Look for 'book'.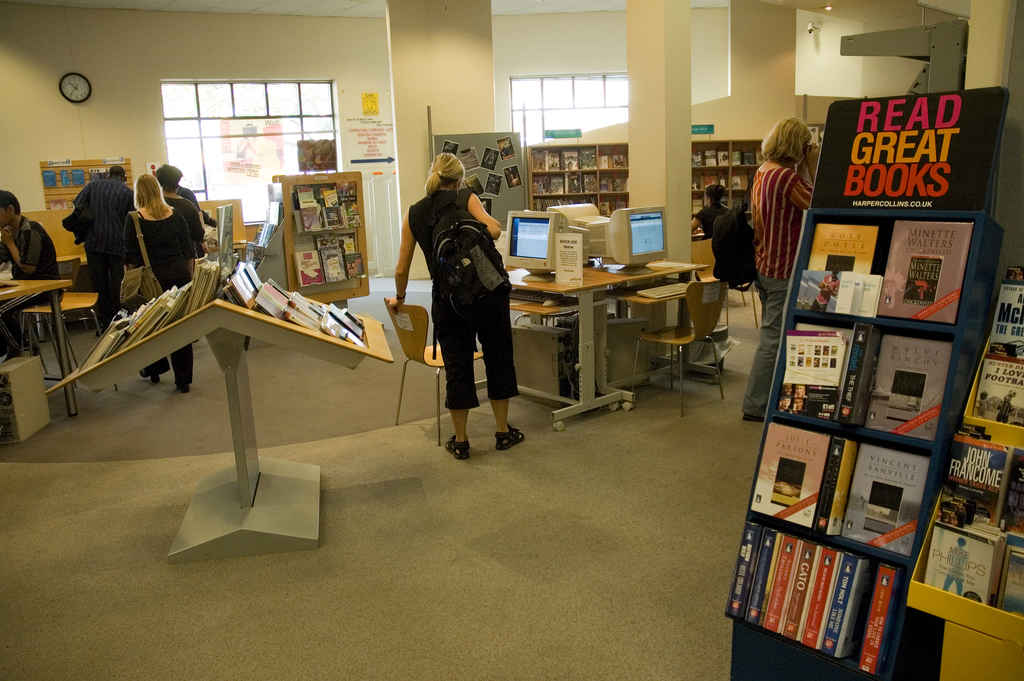
Found: [996, 530, 1023, 611].
